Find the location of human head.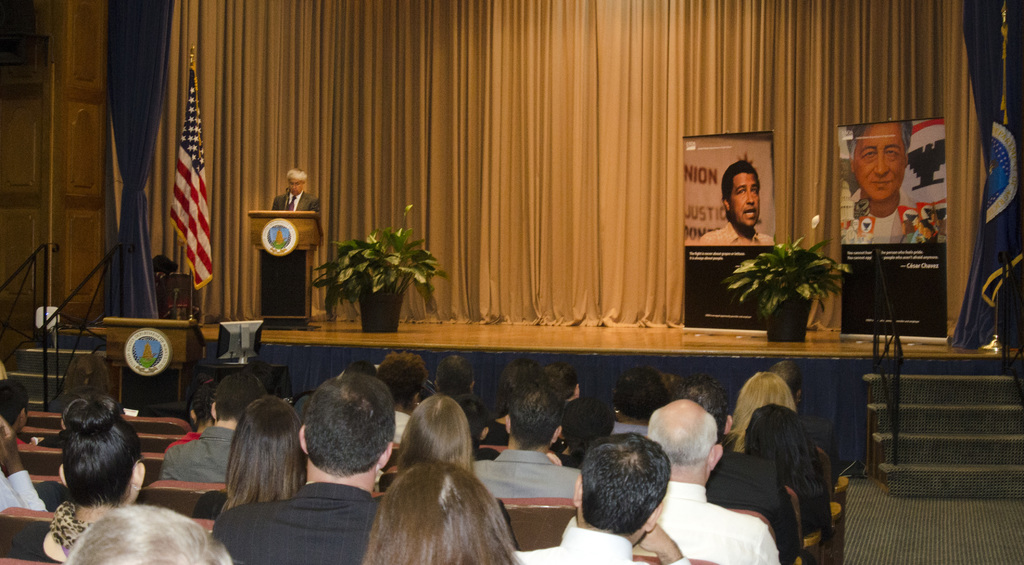
Location: <region>611, 366, 673, 427</region>.
